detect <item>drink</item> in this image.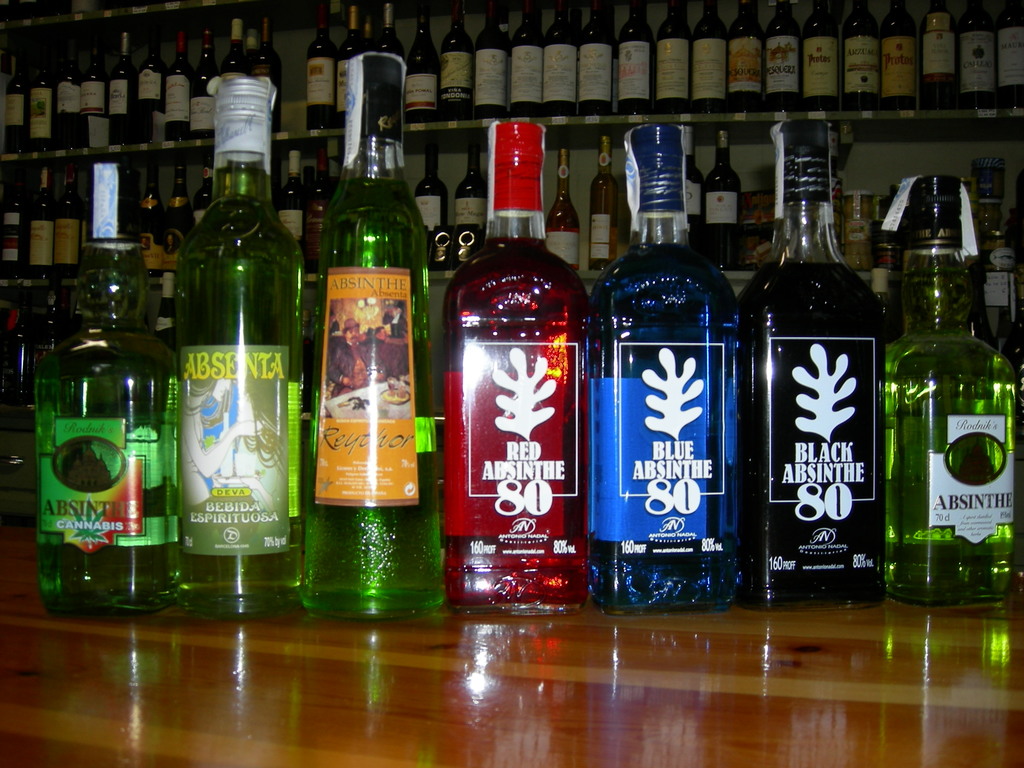
Detection: left=682, top=123, right=703, bottom=248.
